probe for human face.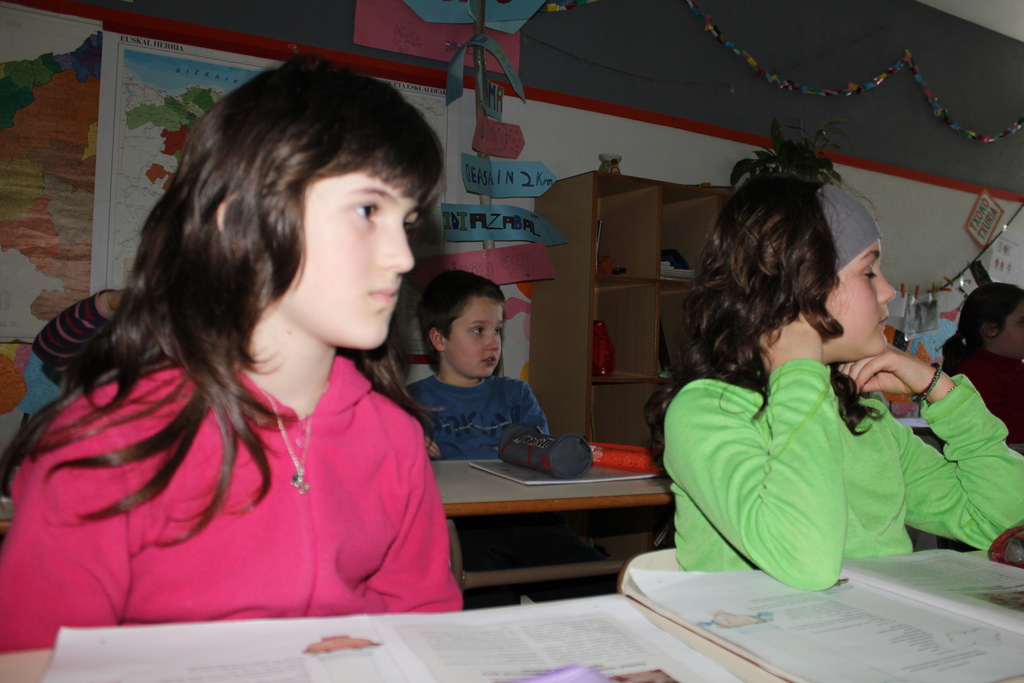
Probe result: rect(440, 294, 506, 383).
